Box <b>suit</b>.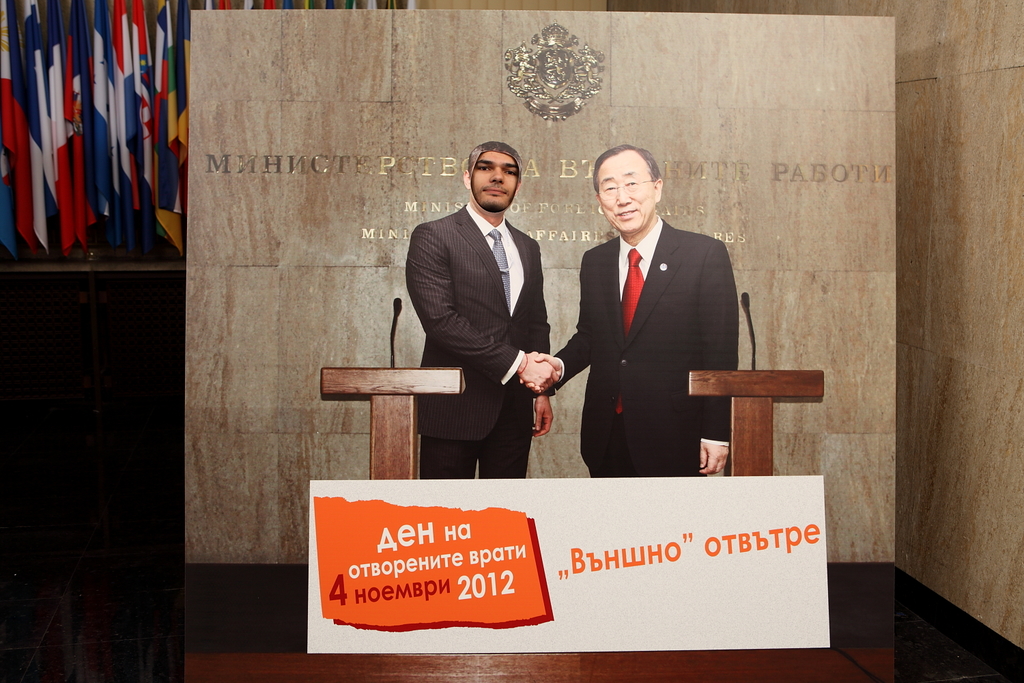
x1=564 y1=182 x2=749 y2=479.
